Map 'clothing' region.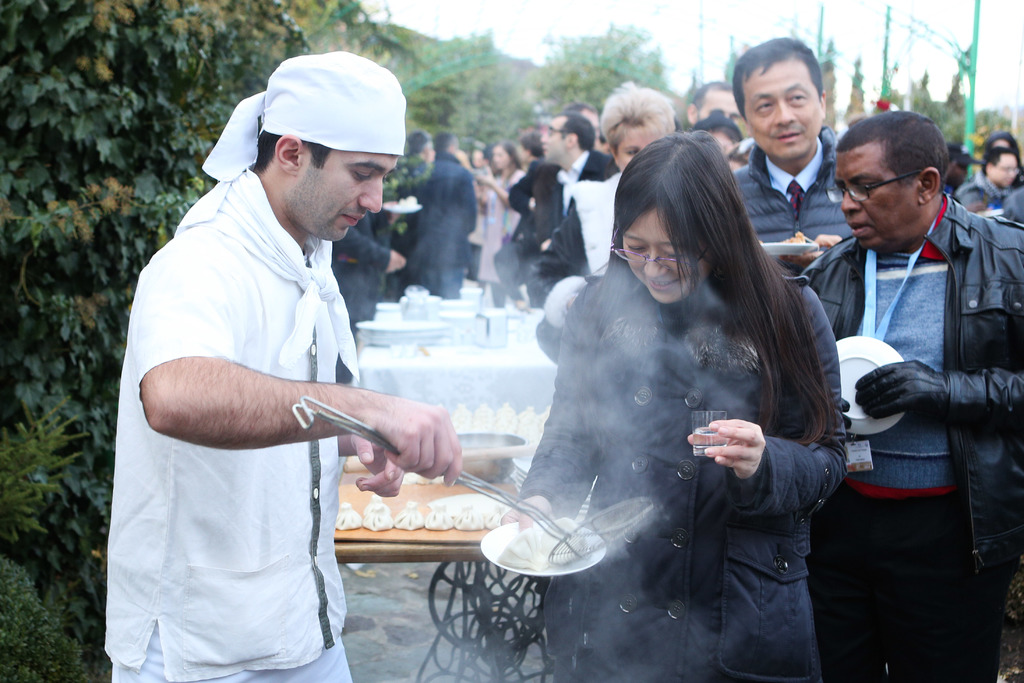
Mapped to 493, 248, 857, 682.
